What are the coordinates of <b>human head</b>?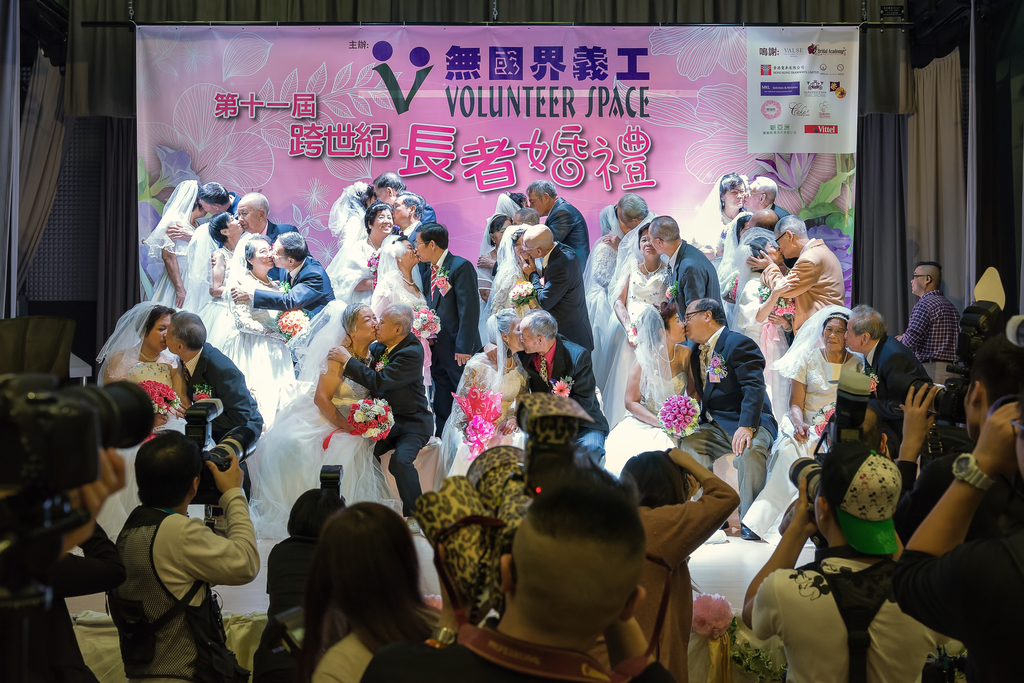
{"x1": 529, "y1": 182, "x2": 559, "y2": 217}.
